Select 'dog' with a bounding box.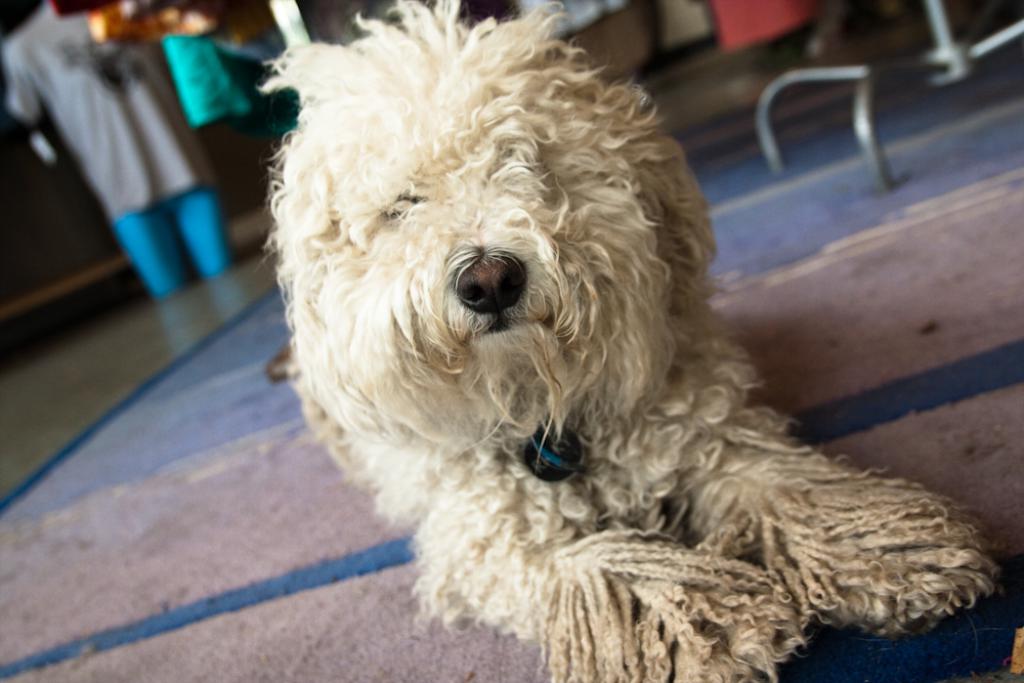
{"x1": 256, "y1": 0, "x2": 1008, "y2": 682}.
